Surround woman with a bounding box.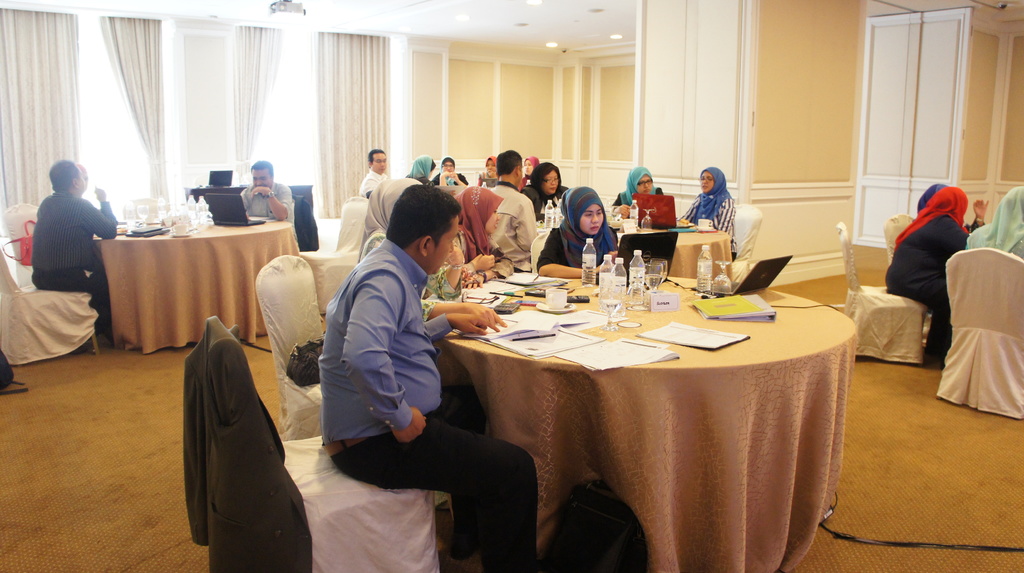
pyautogui.locateOnScreen(516, 154, 540, 188).
